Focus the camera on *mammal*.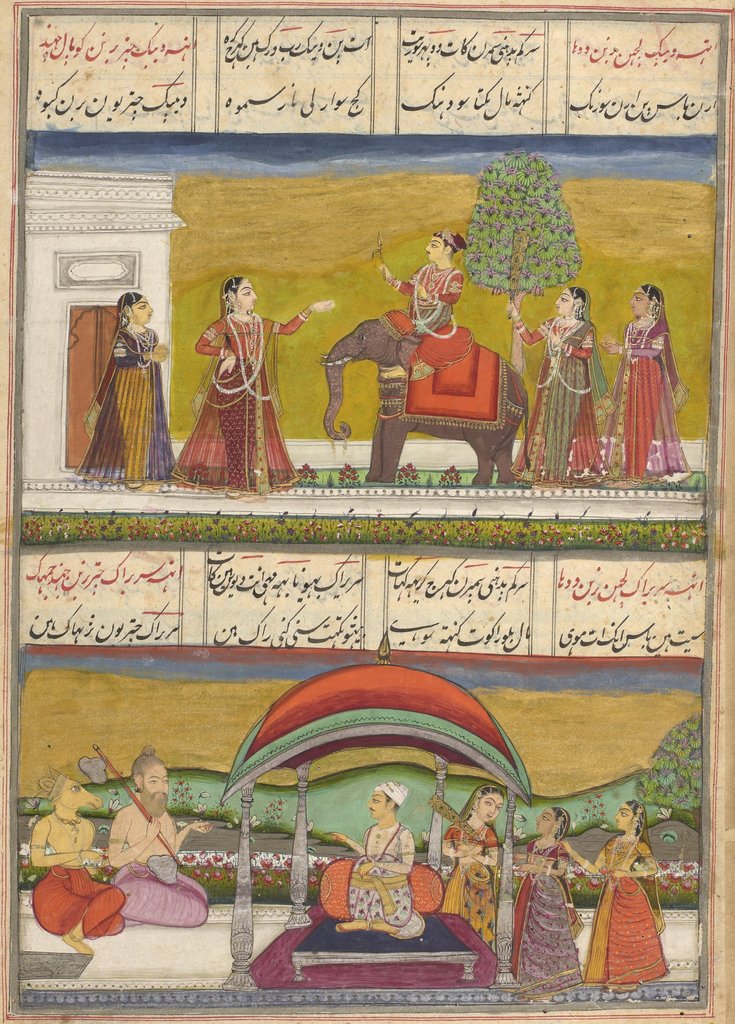
Focus region: (371, 228, 464, 385).
